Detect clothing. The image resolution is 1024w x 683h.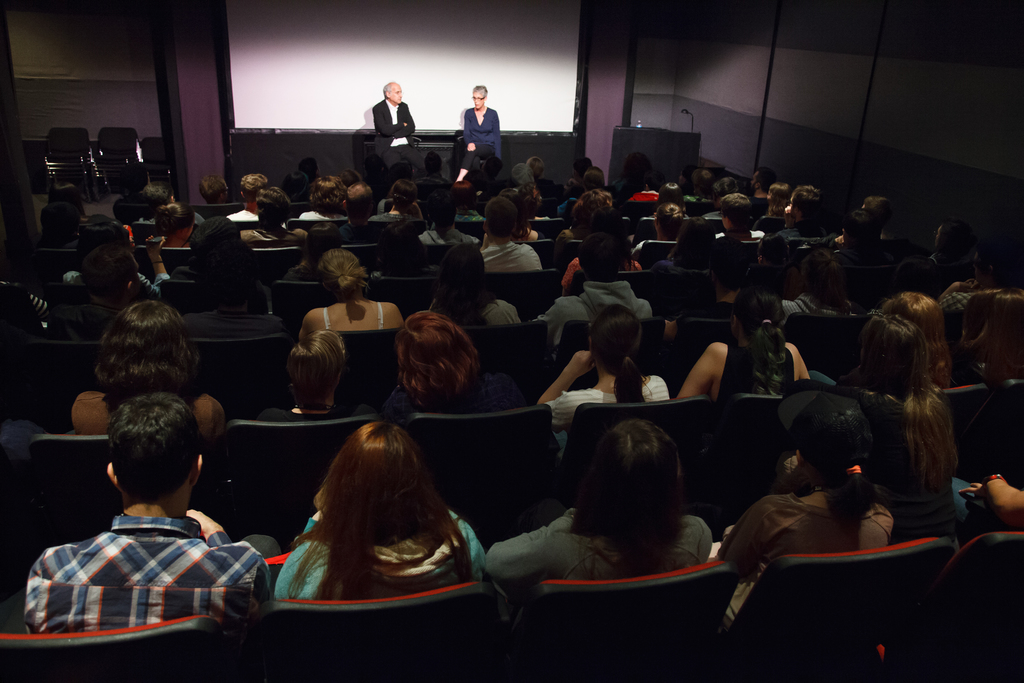
bbox=(566, 252, 644, 286).
